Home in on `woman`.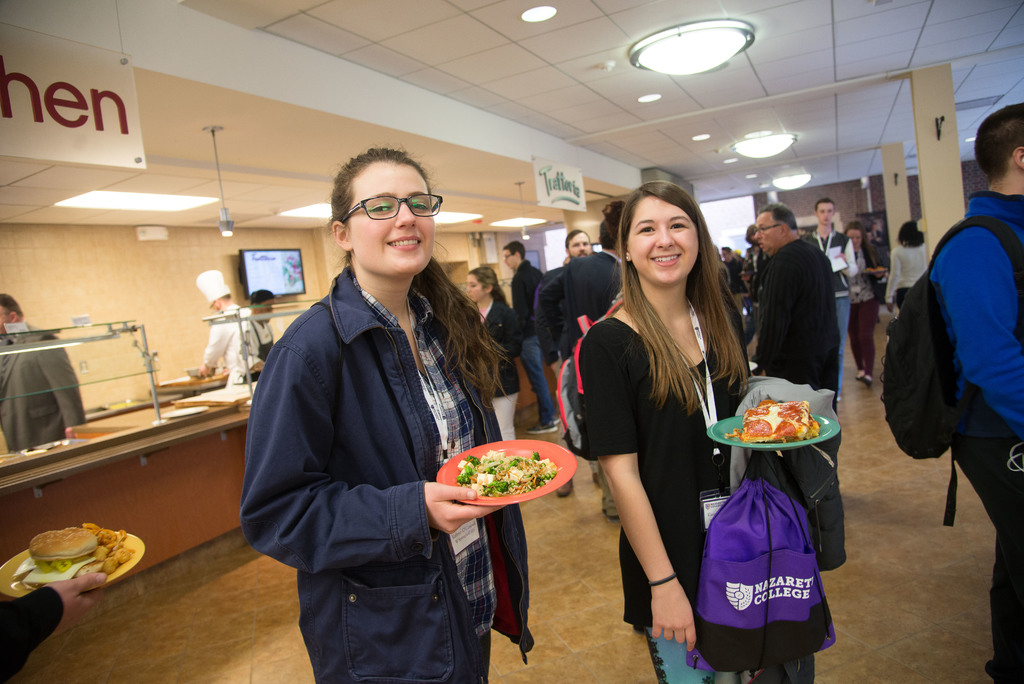
Homed in at <region>246, 154, 490, 683</region>.
